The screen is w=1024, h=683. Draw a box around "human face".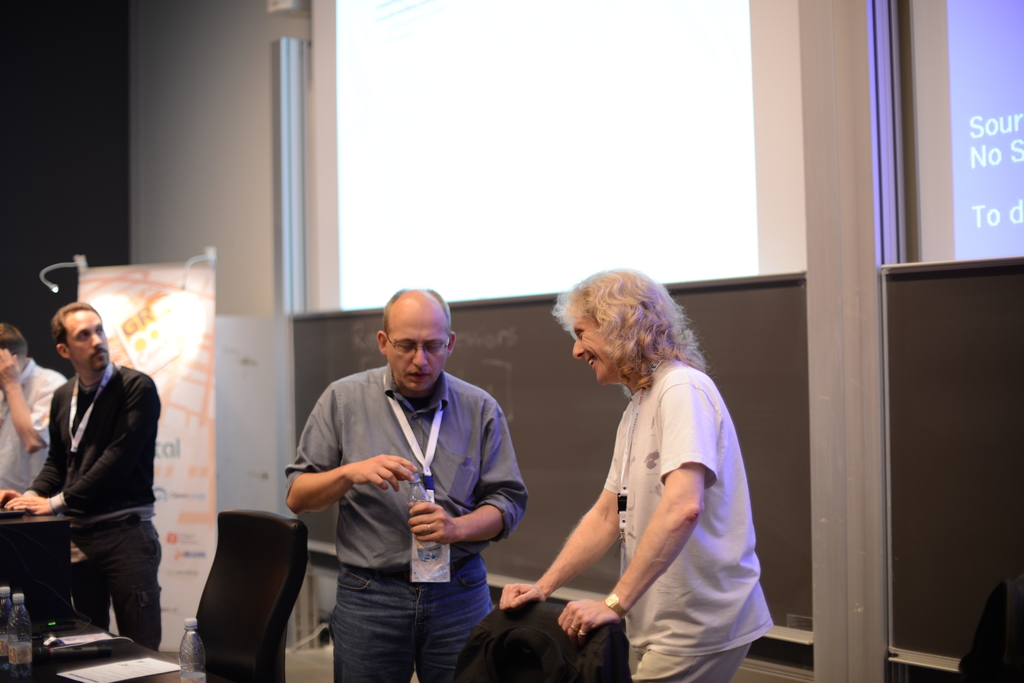
(66,300,115,369).
